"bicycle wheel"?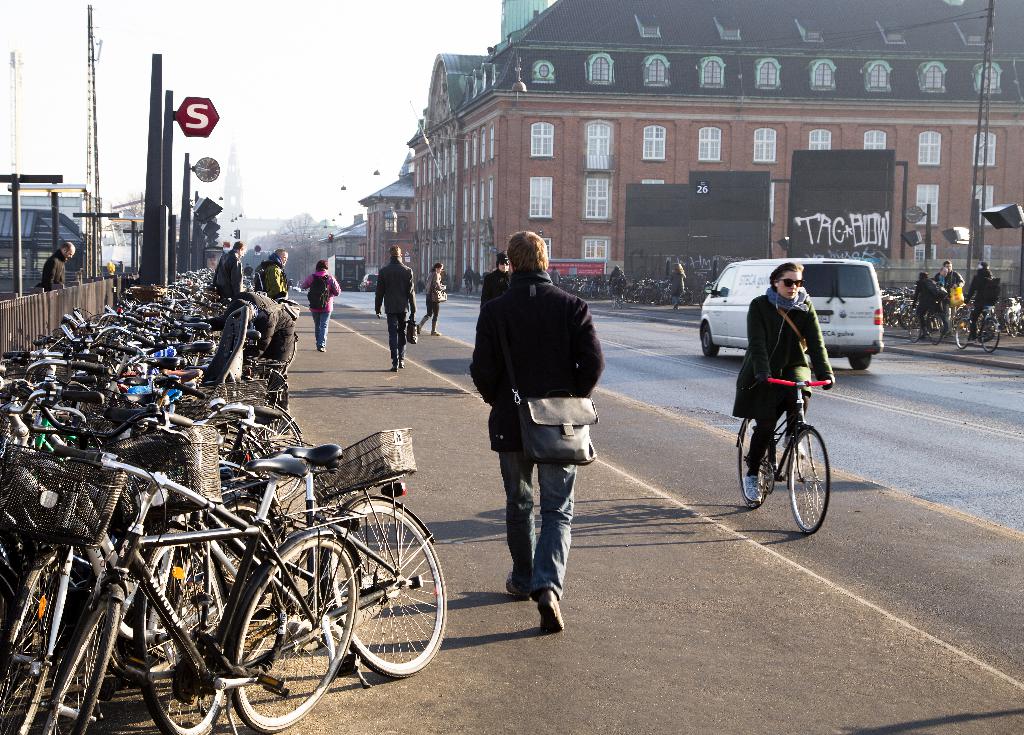
736, 418, 774, 509
